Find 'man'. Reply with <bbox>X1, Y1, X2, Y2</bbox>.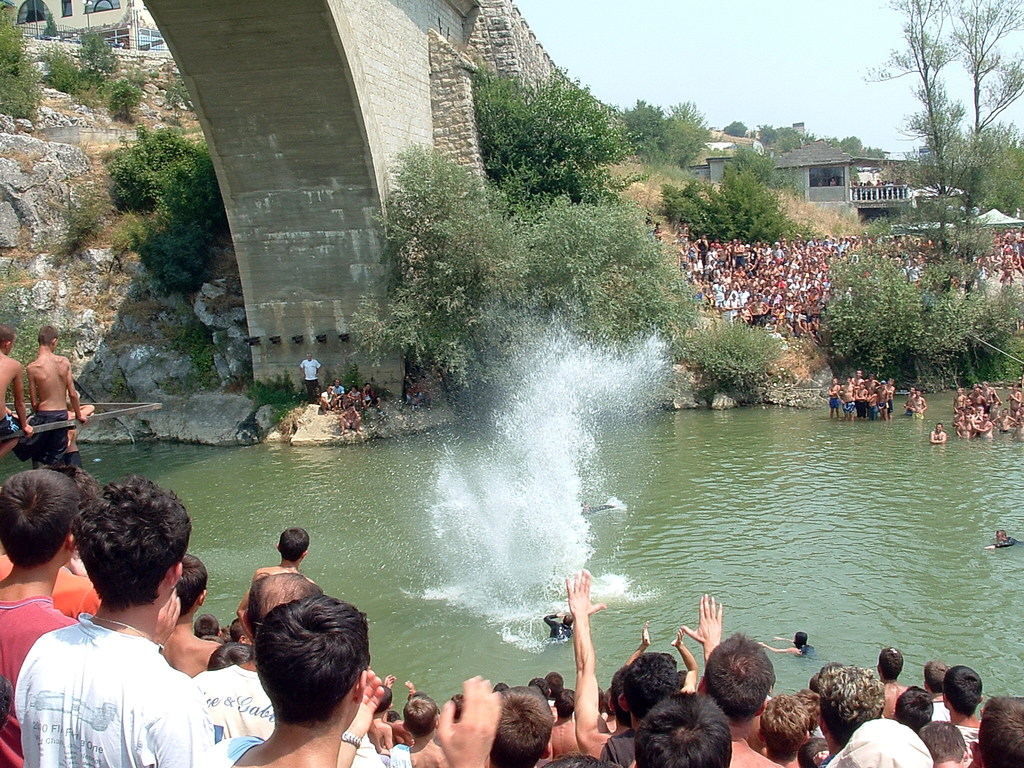
<bbox>828, 176, 837, 185</bbox>.
